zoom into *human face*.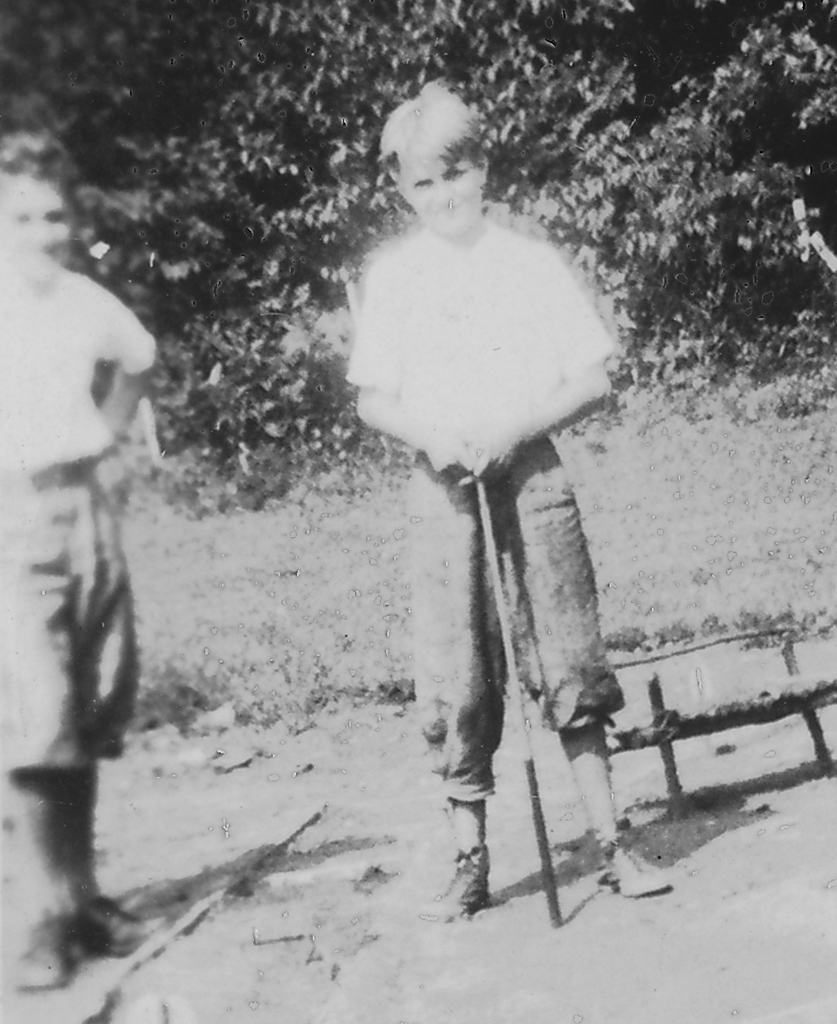
Zoom target: detection(395, 132, 478, 235).
